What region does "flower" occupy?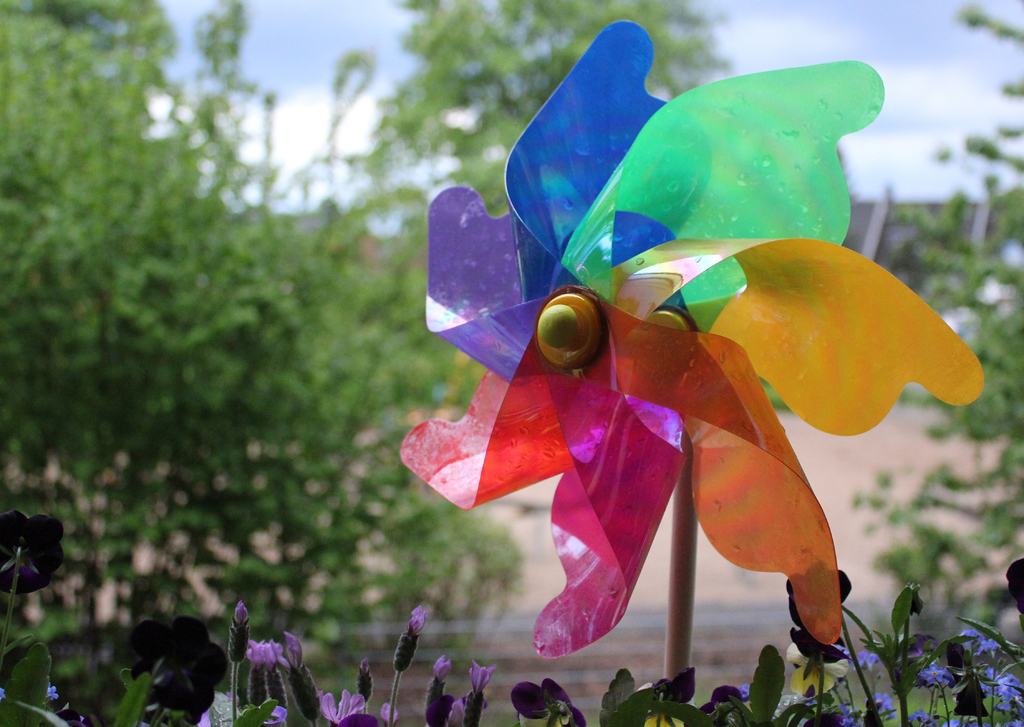
region(194, 703, 212, 726).
